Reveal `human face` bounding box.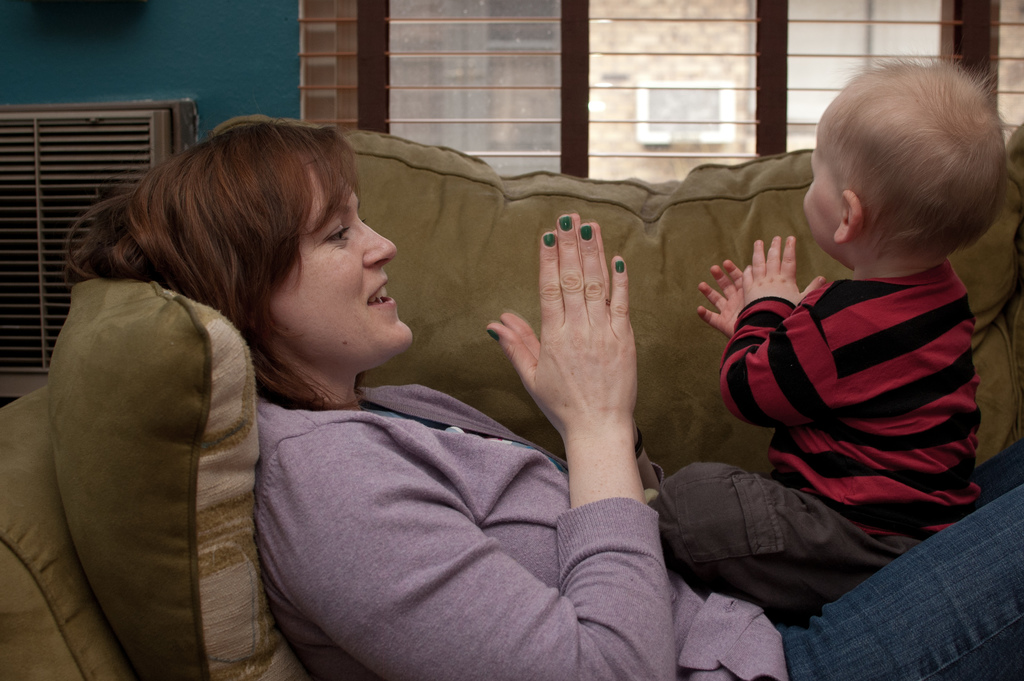
Revealed: detection(799, 141, 835, 246).
